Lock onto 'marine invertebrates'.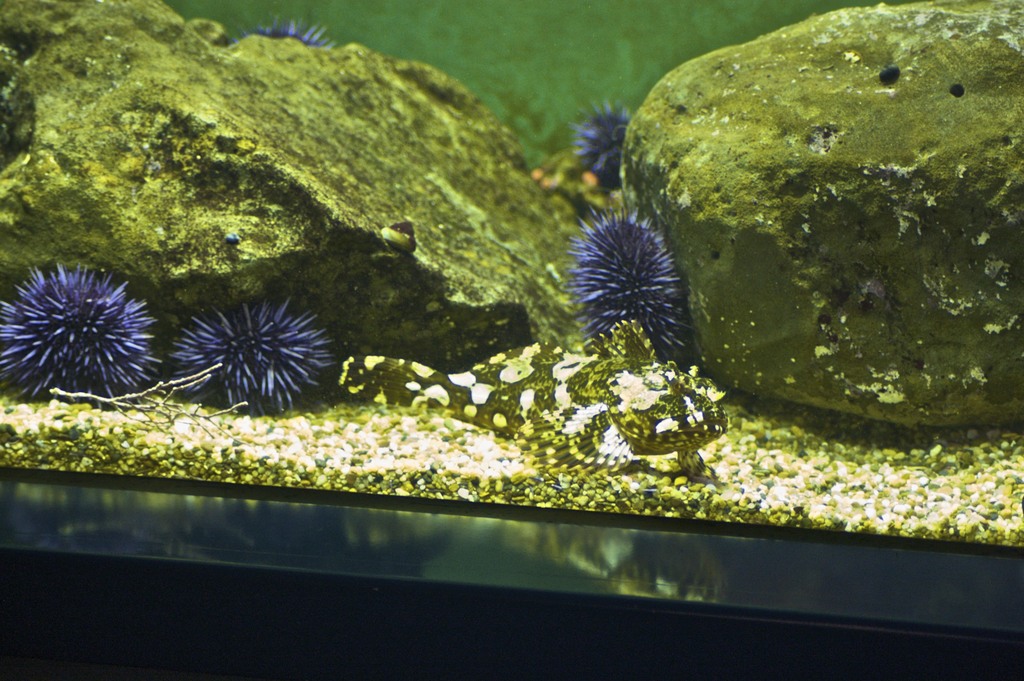
Locked: pyautogui.locateOnScreen(234, 9, 361, 51).
